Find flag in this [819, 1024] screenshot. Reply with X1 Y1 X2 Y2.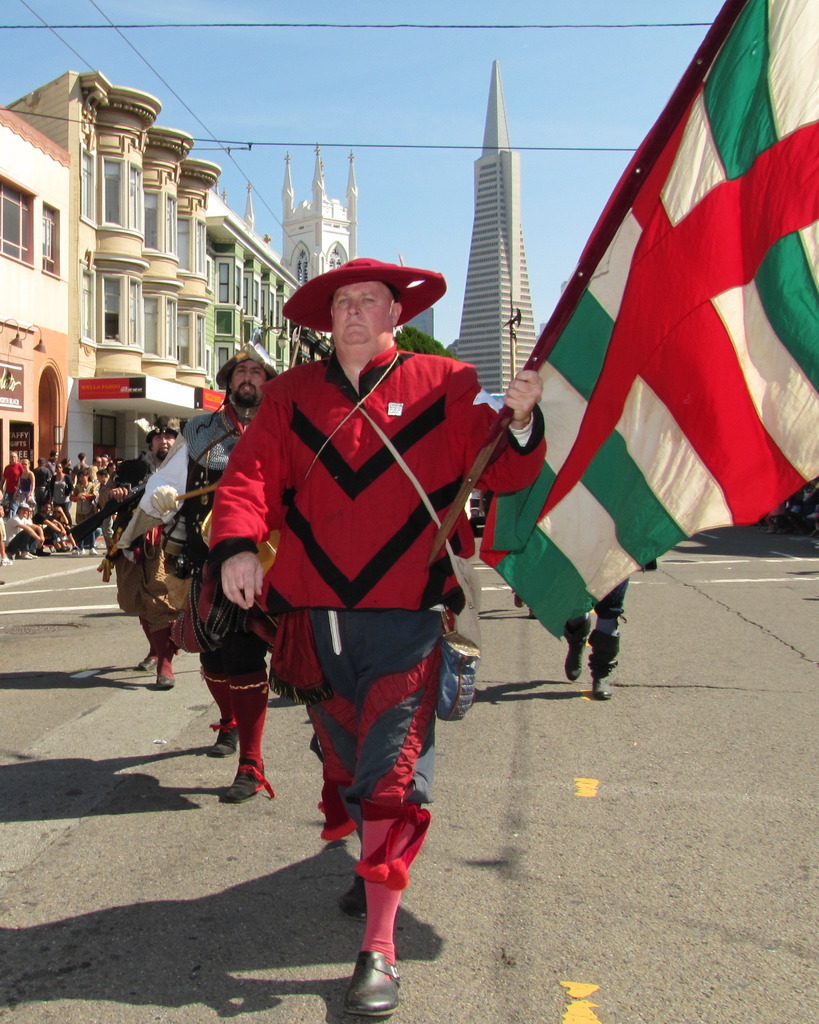
466 0 818 652.
